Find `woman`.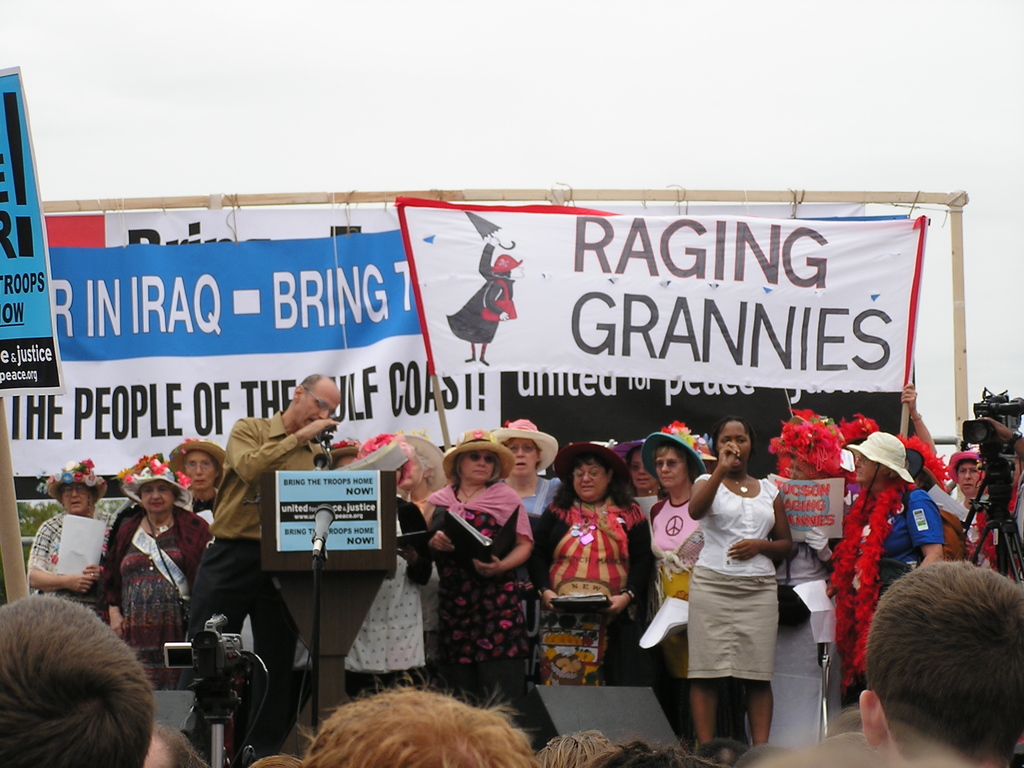
641,417,708,742.
